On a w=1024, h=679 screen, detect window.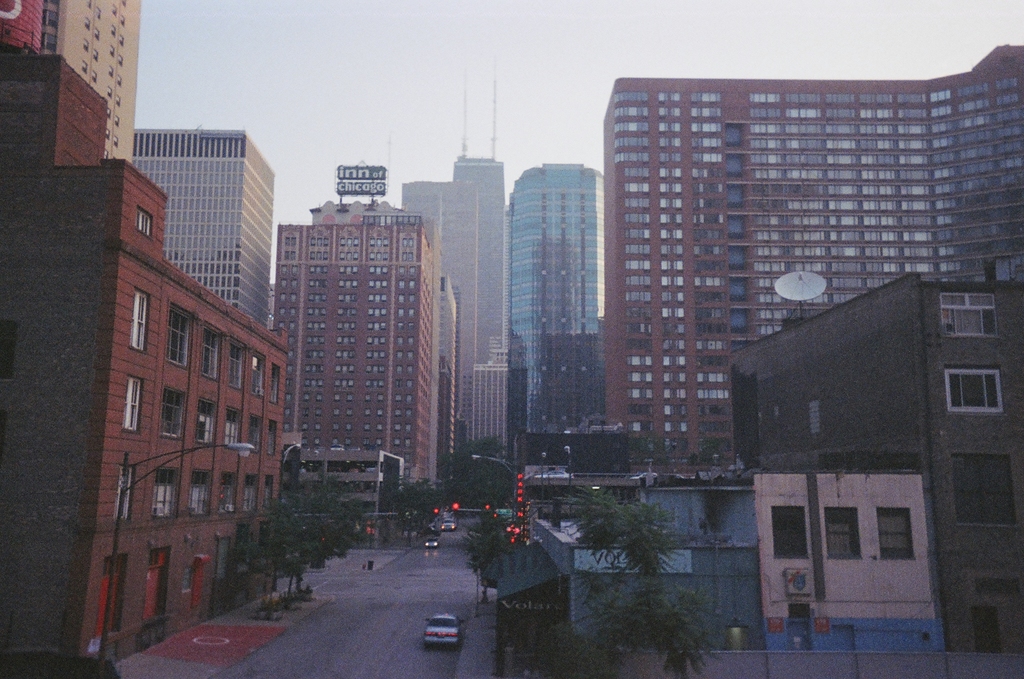
left=157, top=382, right=185, bottom=438.
